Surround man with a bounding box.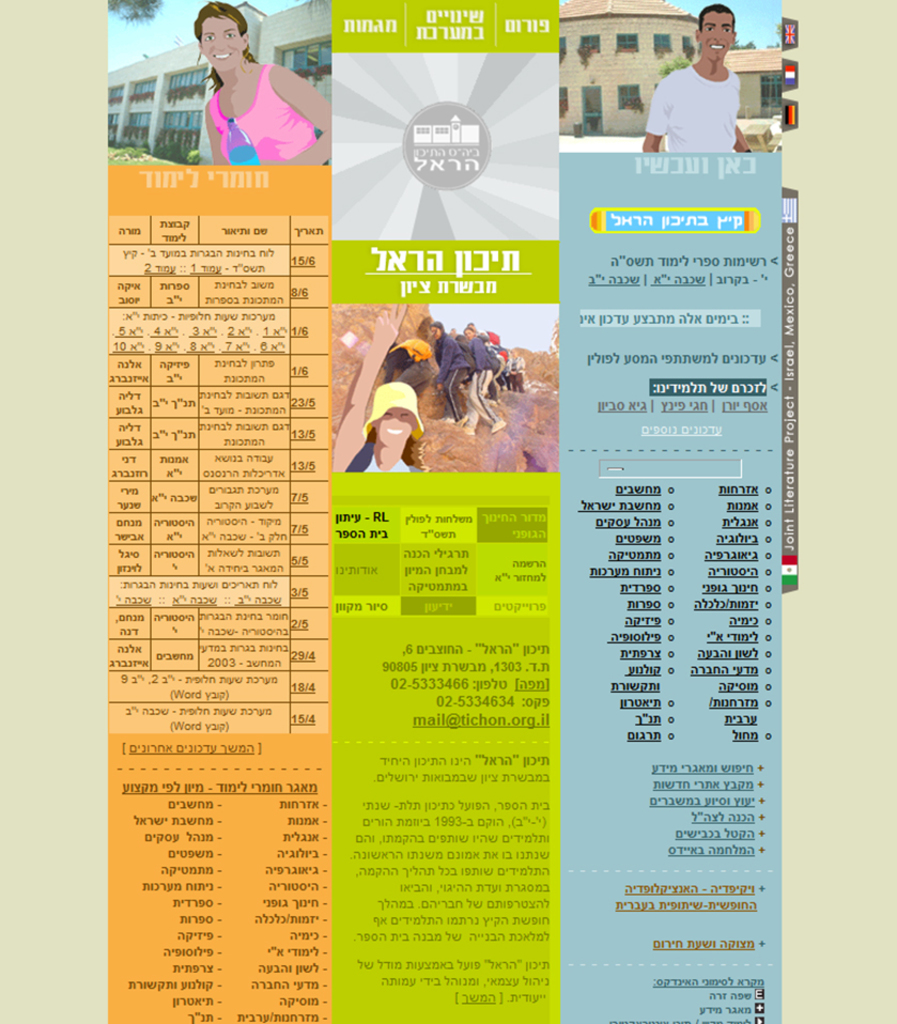
[x1=424, y1=320, x2=471, y2=421].
